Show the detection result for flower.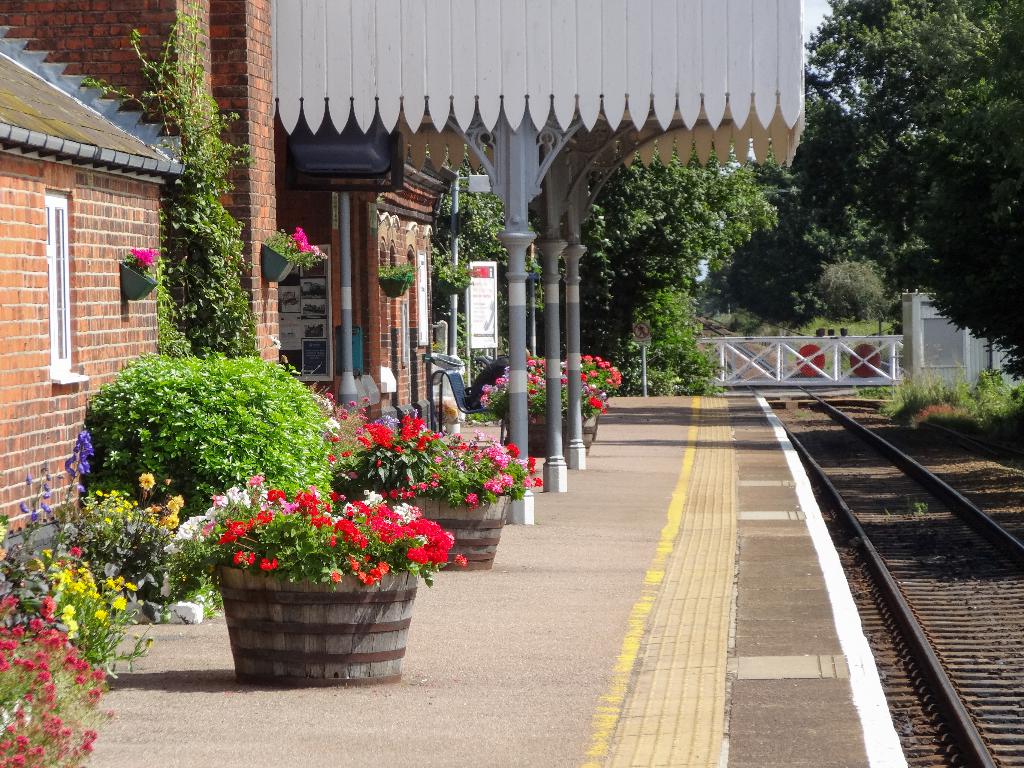
[292, 225, 316, 256].
